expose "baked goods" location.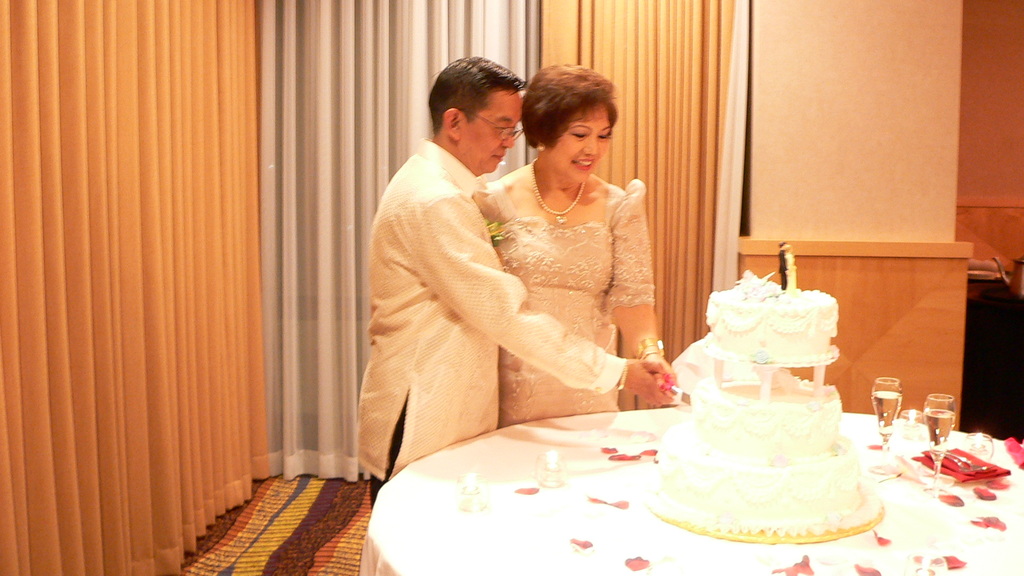
Exposed at box=[703, 262, 845, 360].
